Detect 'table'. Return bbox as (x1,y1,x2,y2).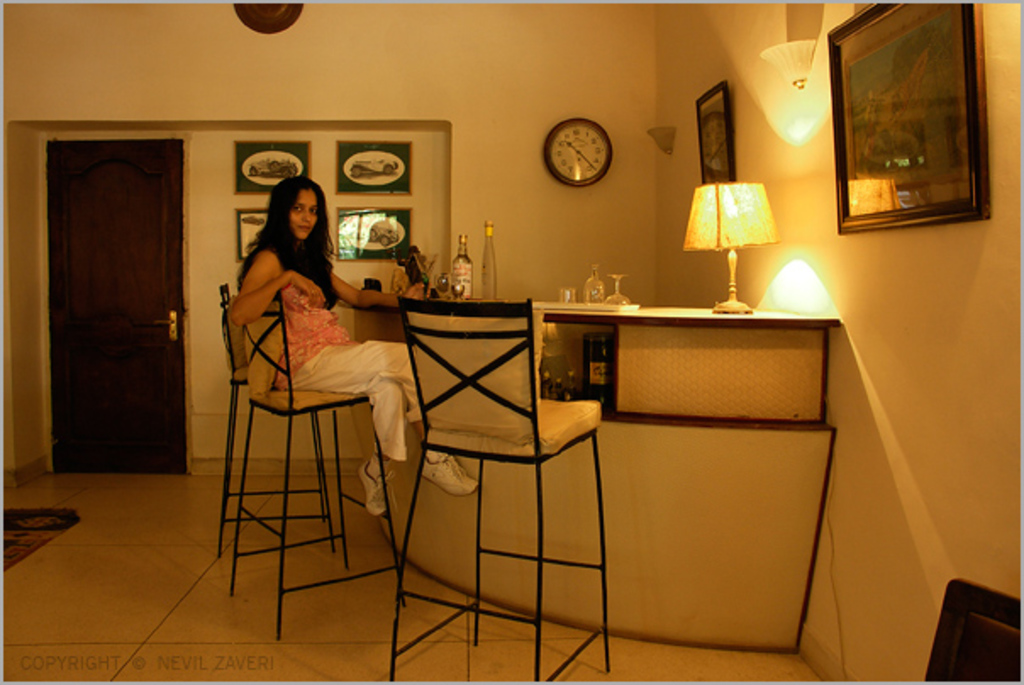
(354,300,838,653).
